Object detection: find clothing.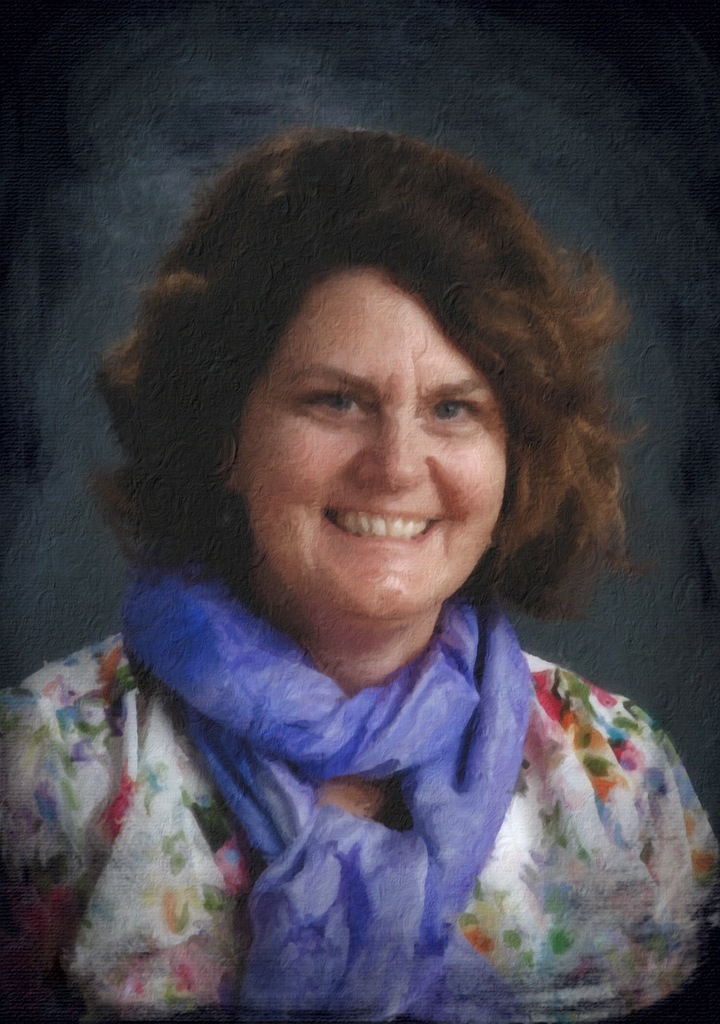
Rect(96, 569, 647, 994).
